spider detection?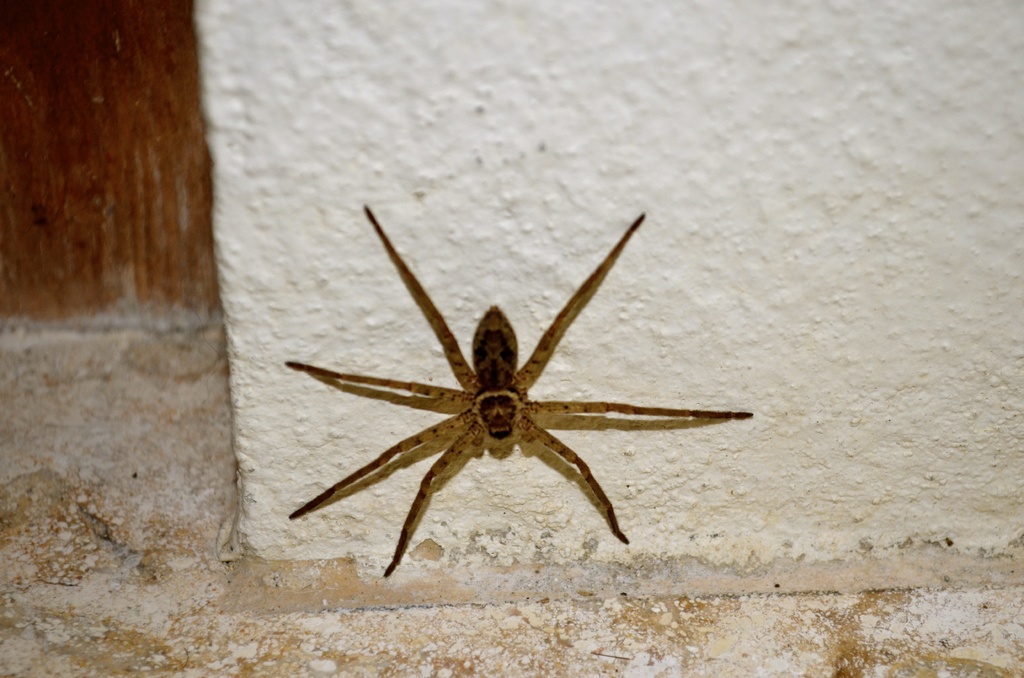
[287,202,755,579]
